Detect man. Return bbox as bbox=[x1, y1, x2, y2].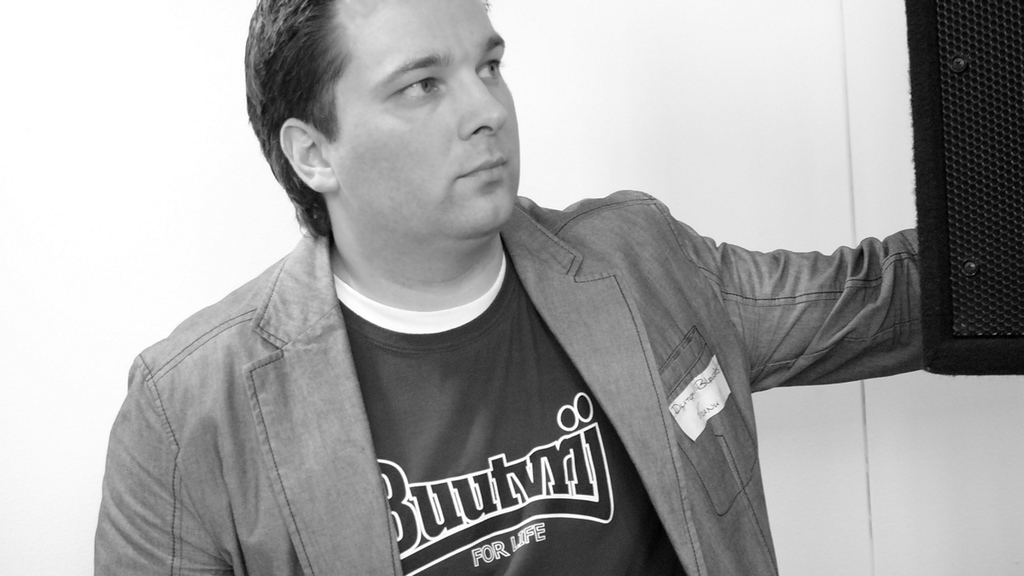
bbox=[117, 3, 904, 571].
